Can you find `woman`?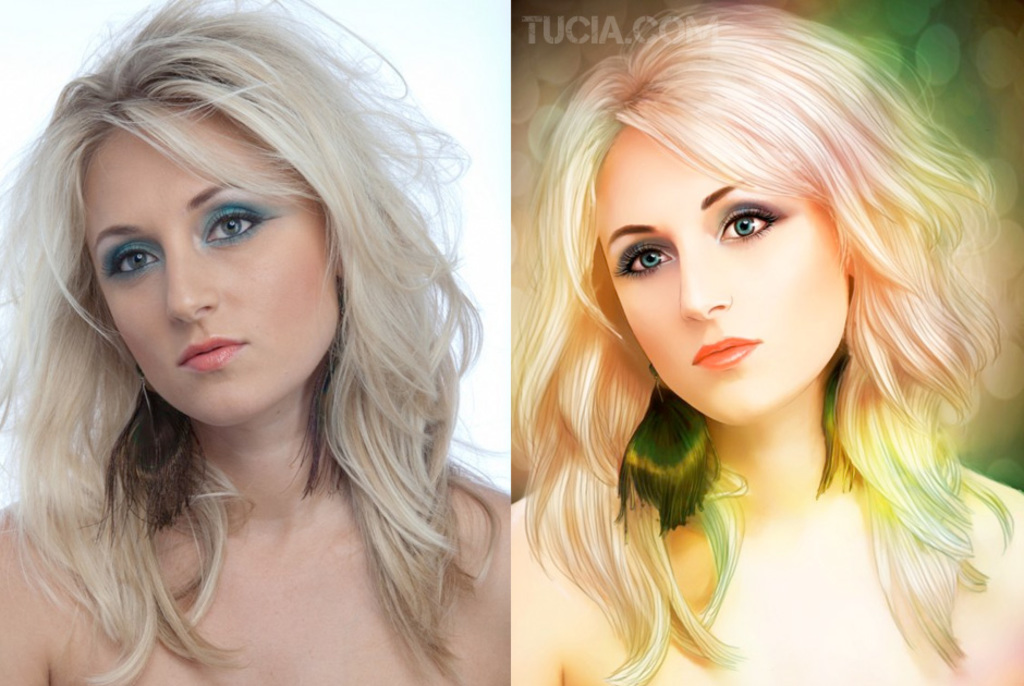
Yes, bounding box: select_region(0, 0, 509, 685).
